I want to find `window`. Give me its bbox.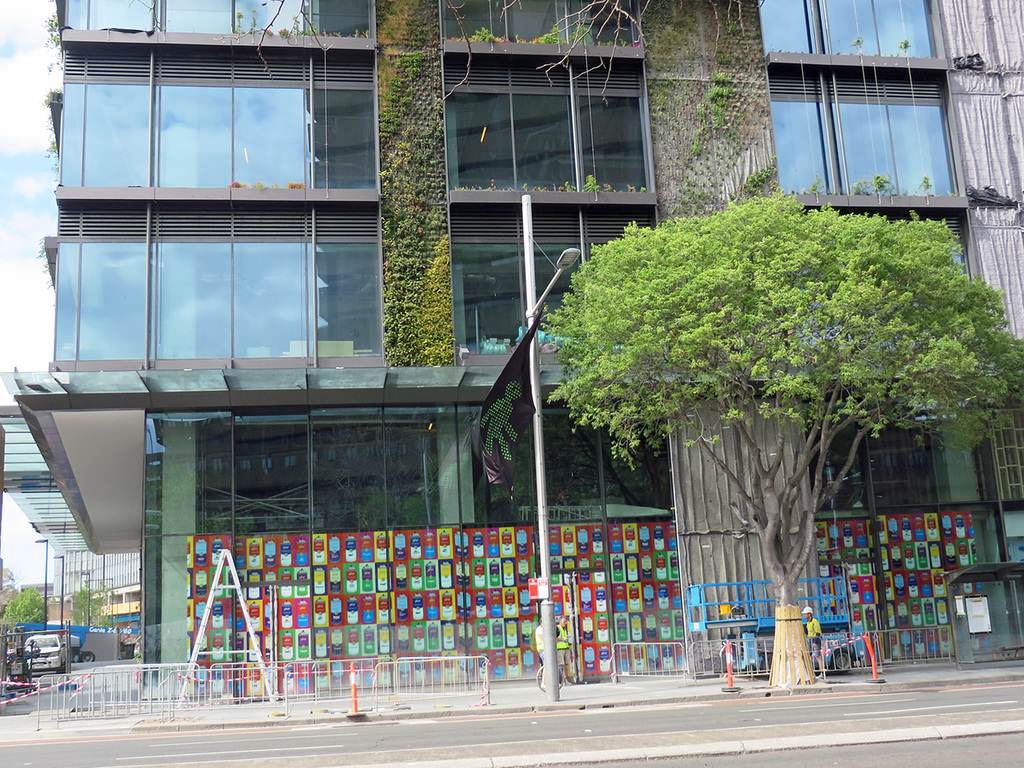
[left=450, top=203, right=659, bottom=359].
